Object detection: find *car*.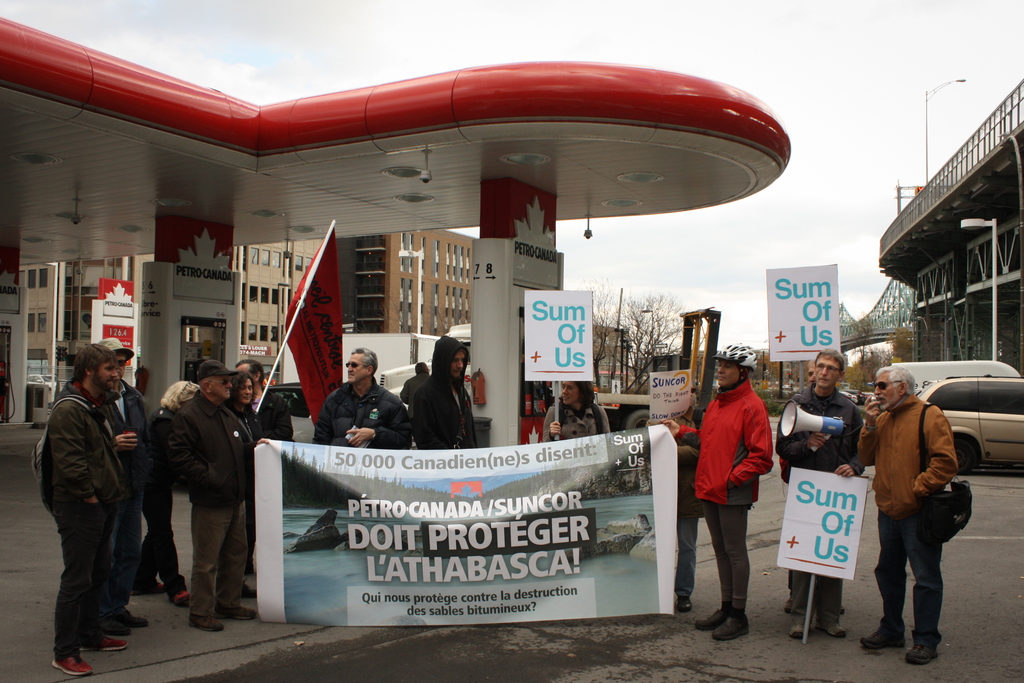
box=[919, 378, 1023, 474].
